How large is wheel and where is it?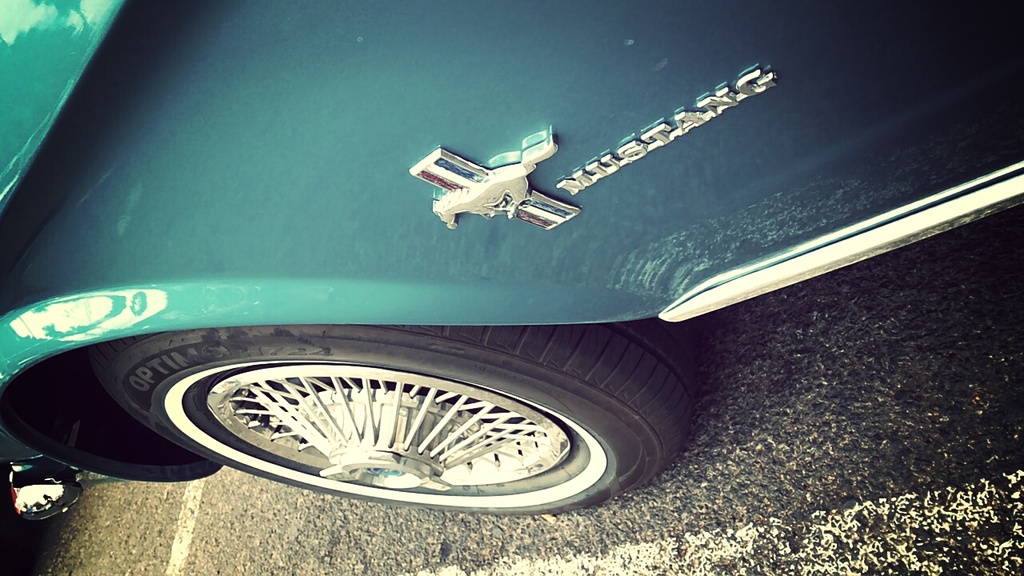
Bounding box: x1=32, y1=333, x2=703, y2=502.
